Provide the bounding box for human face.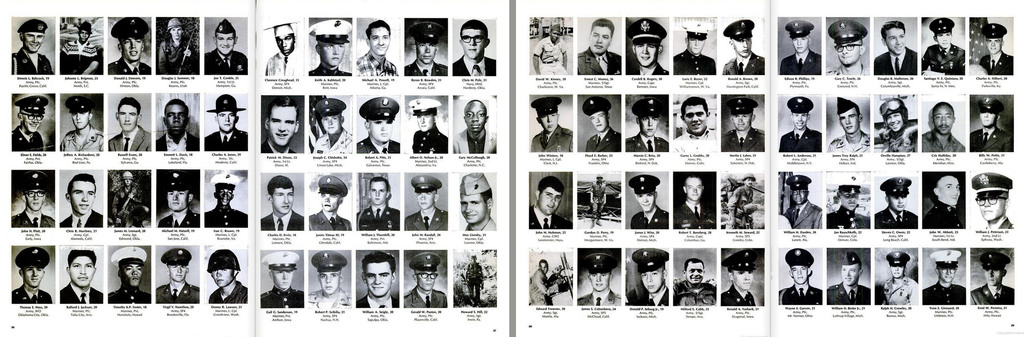
BBox(70, 256, 93, 286).
